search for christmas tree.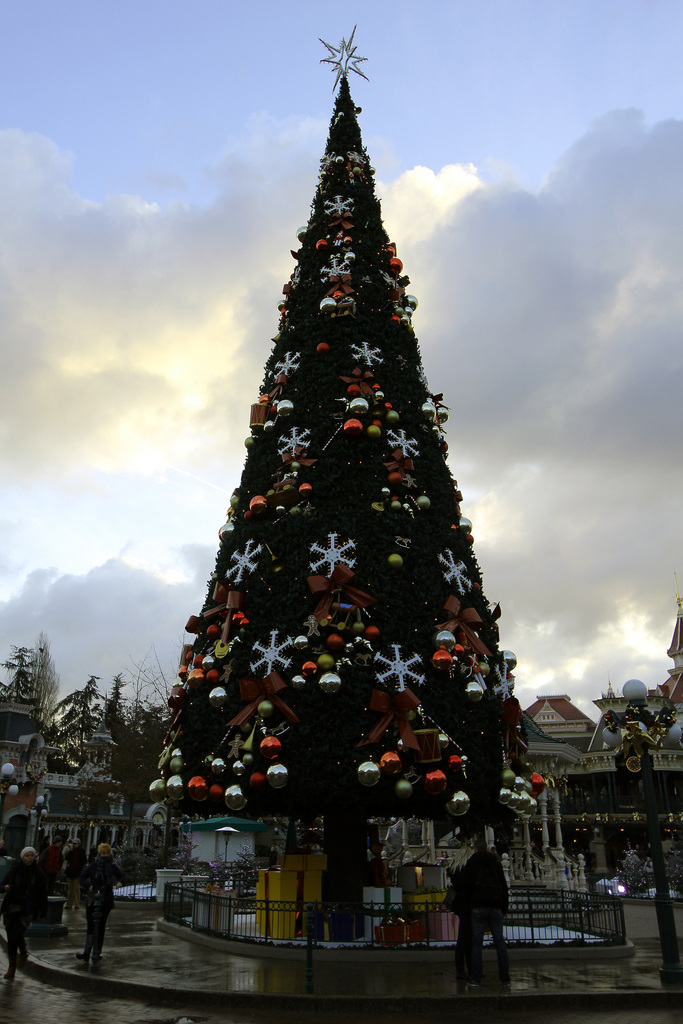
Found at bbox(140, 31, 536, 956).
